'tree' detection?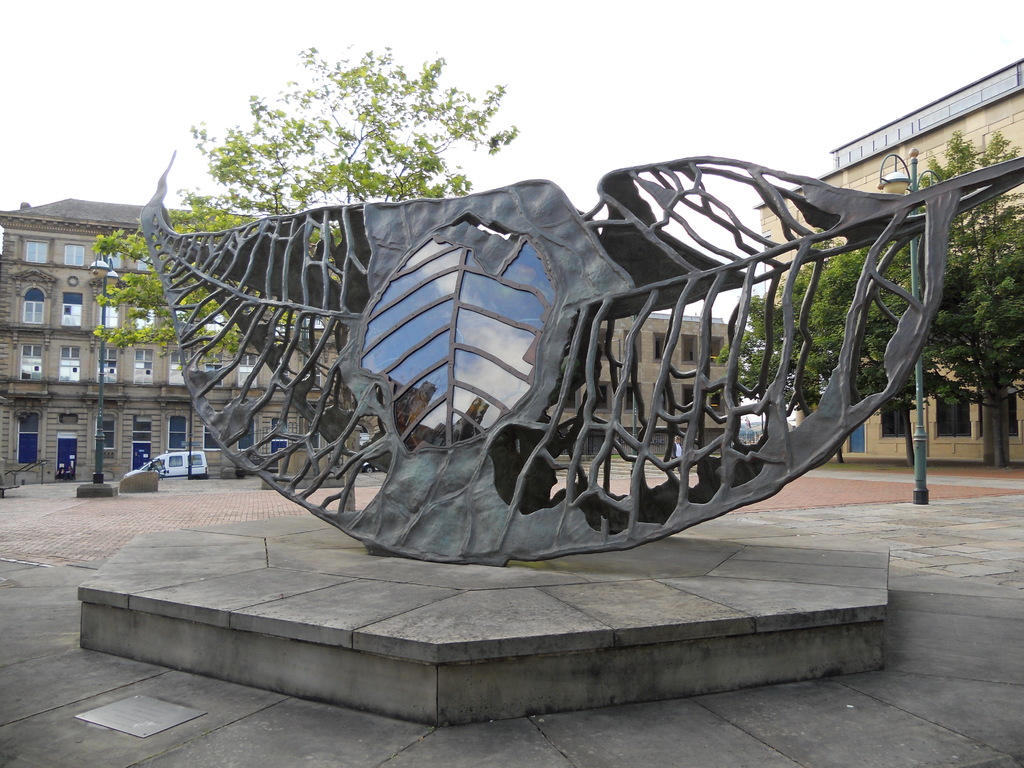
(x1=90, y1=193, x2=342, y2=364)
